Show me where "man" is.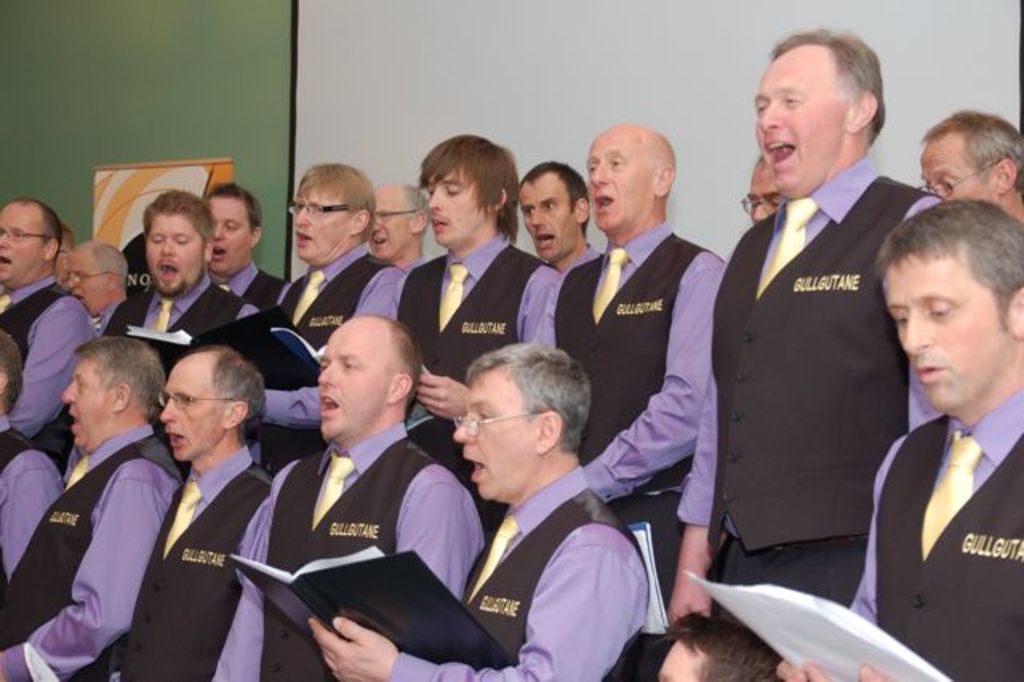
"man" is at crop(0, 197, 102, 471).
